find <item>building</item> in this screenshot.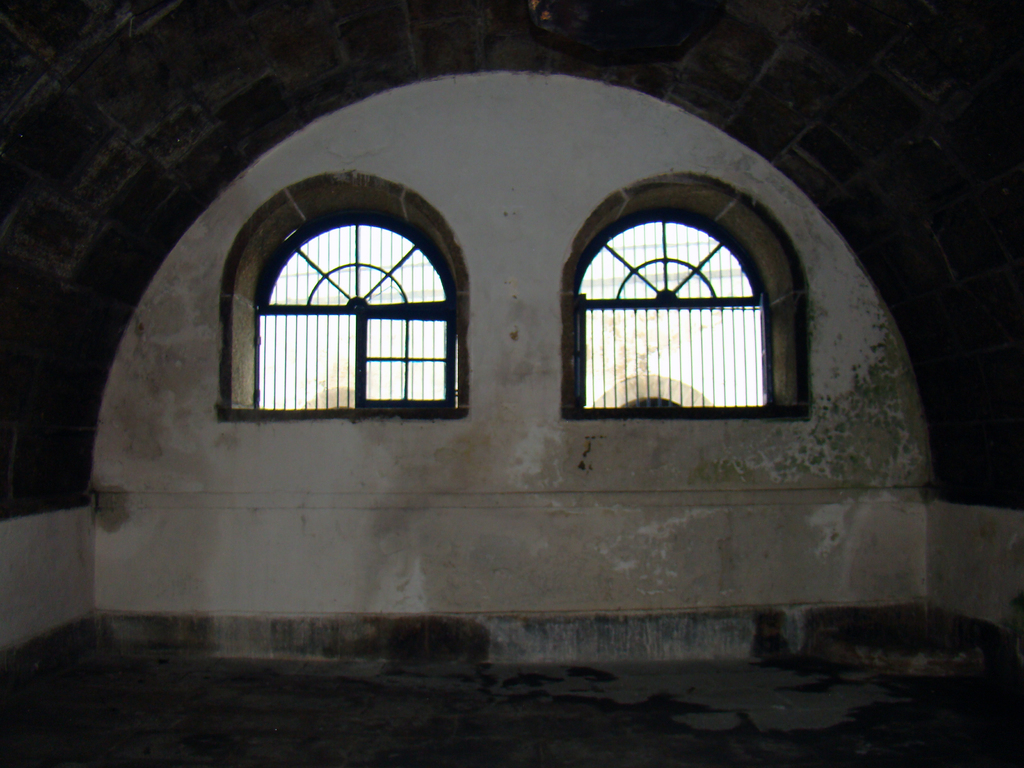
The bounding box for <item>building</item> is box(0, 0, 1023, 767).
